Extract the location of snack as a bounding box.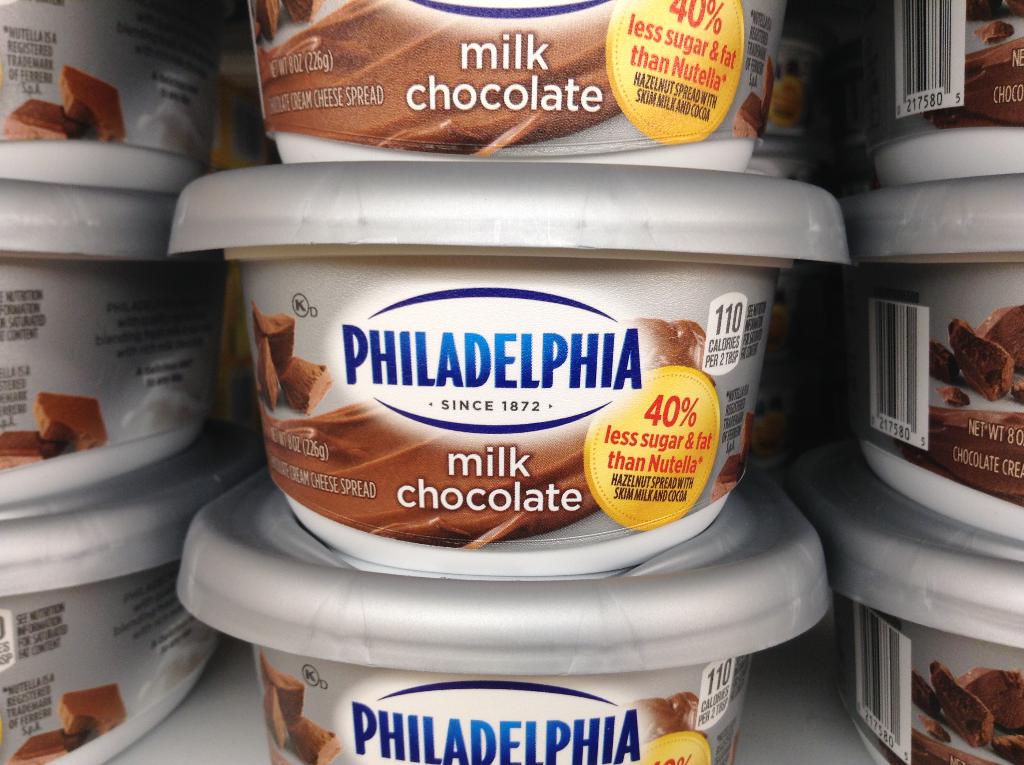
bbox=[59, 685, 126, 741].
